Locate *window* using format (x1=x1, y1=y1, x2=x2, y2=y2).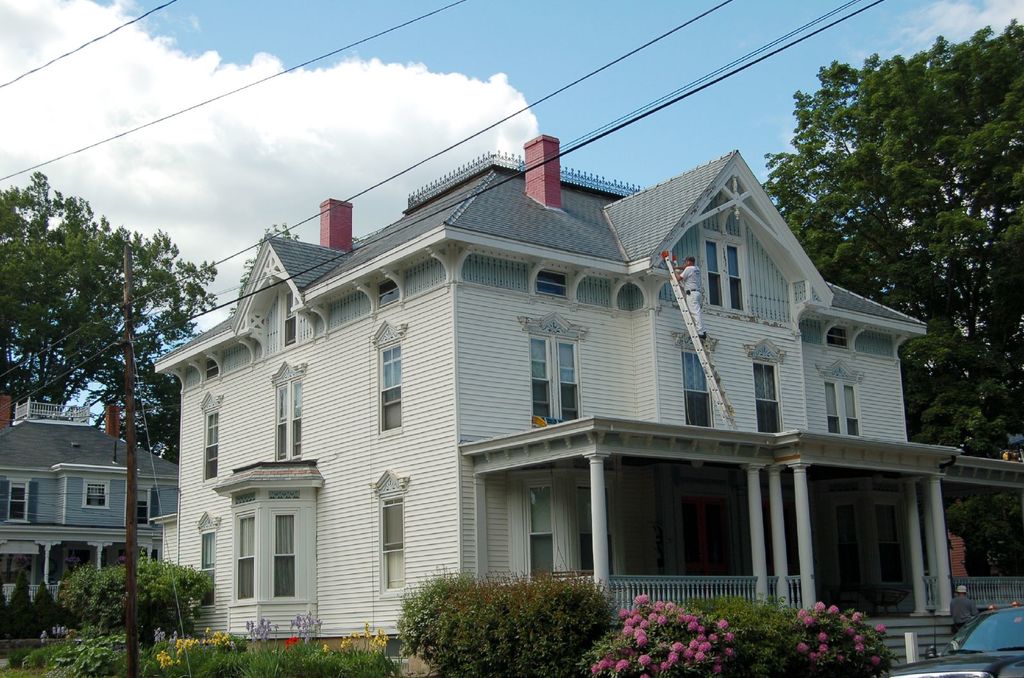
(x1=199, y1=391, x2=225, y2=485).
